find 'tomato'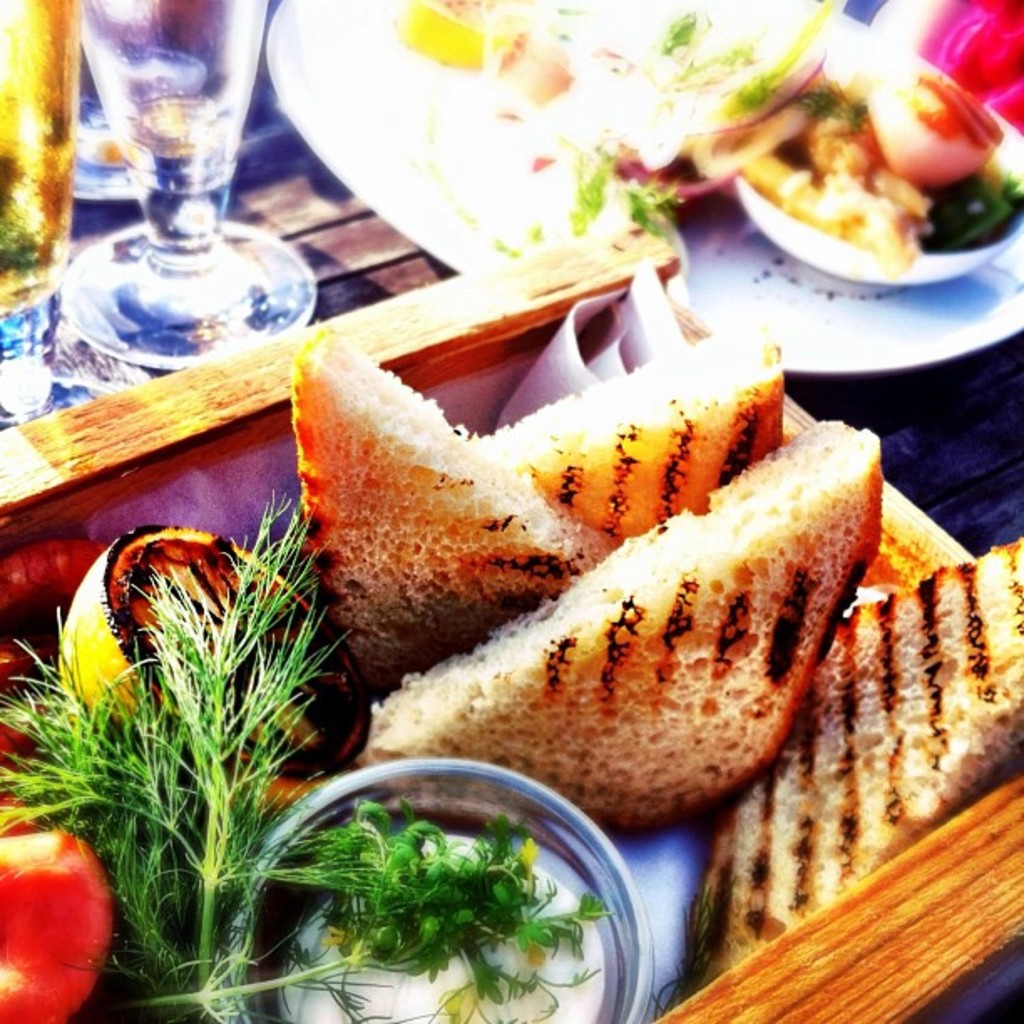
0:848:125:982
